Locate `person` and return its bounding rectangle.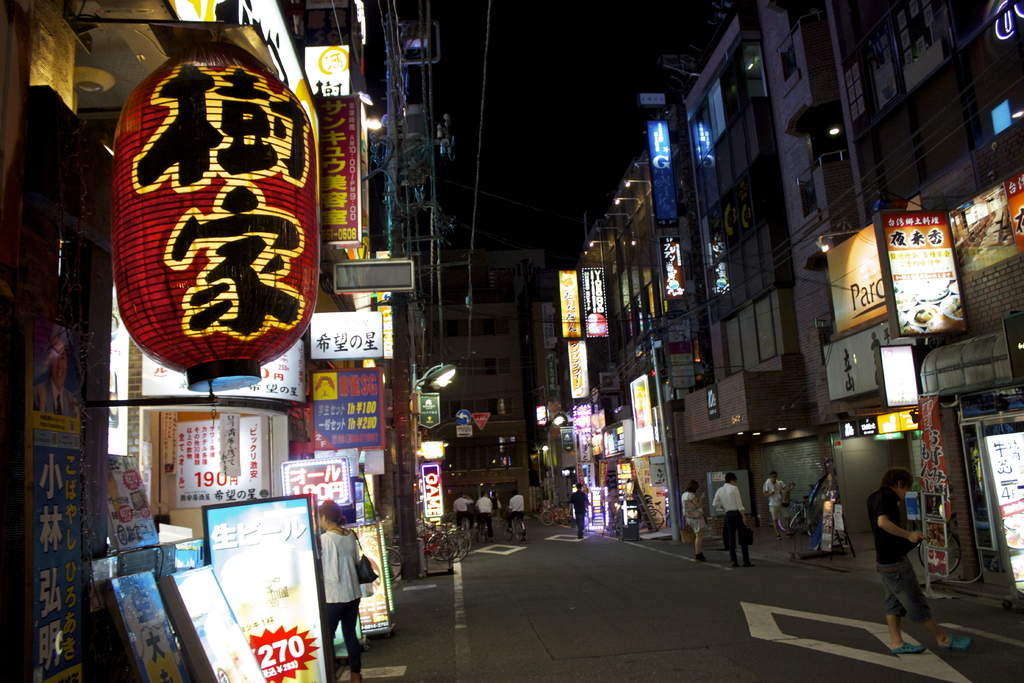
{"left": 454, "top": 493, "right": 472, "bottom": 526}.
